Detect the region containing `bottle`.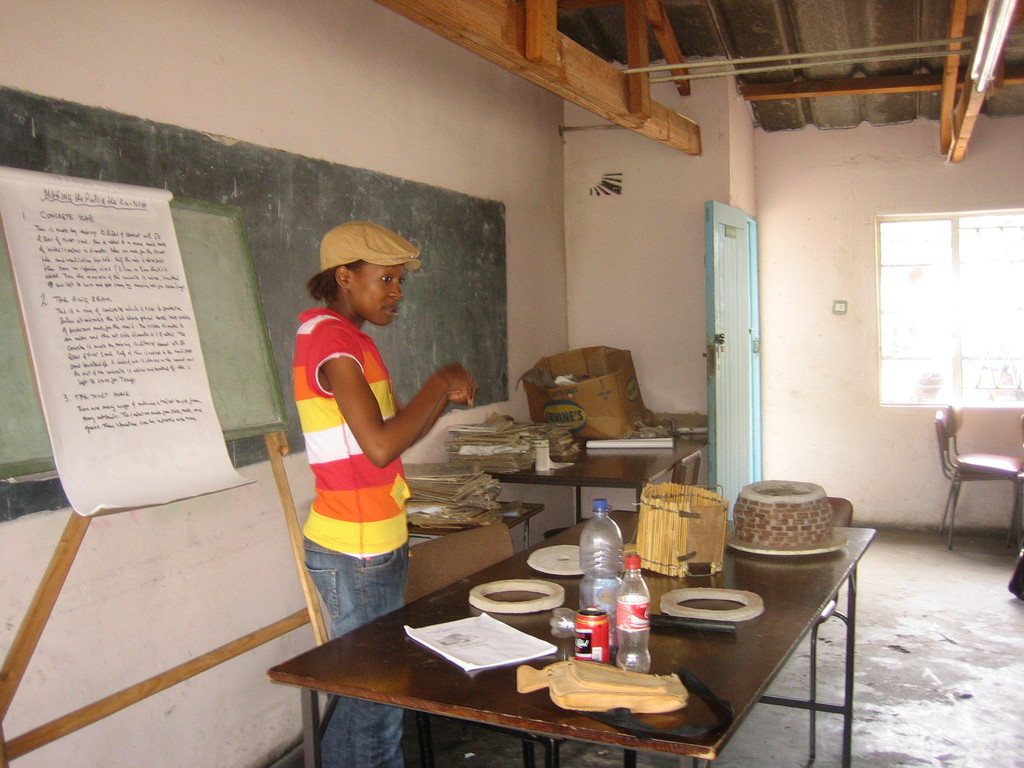
BBox(620, 547, 663, 675).
